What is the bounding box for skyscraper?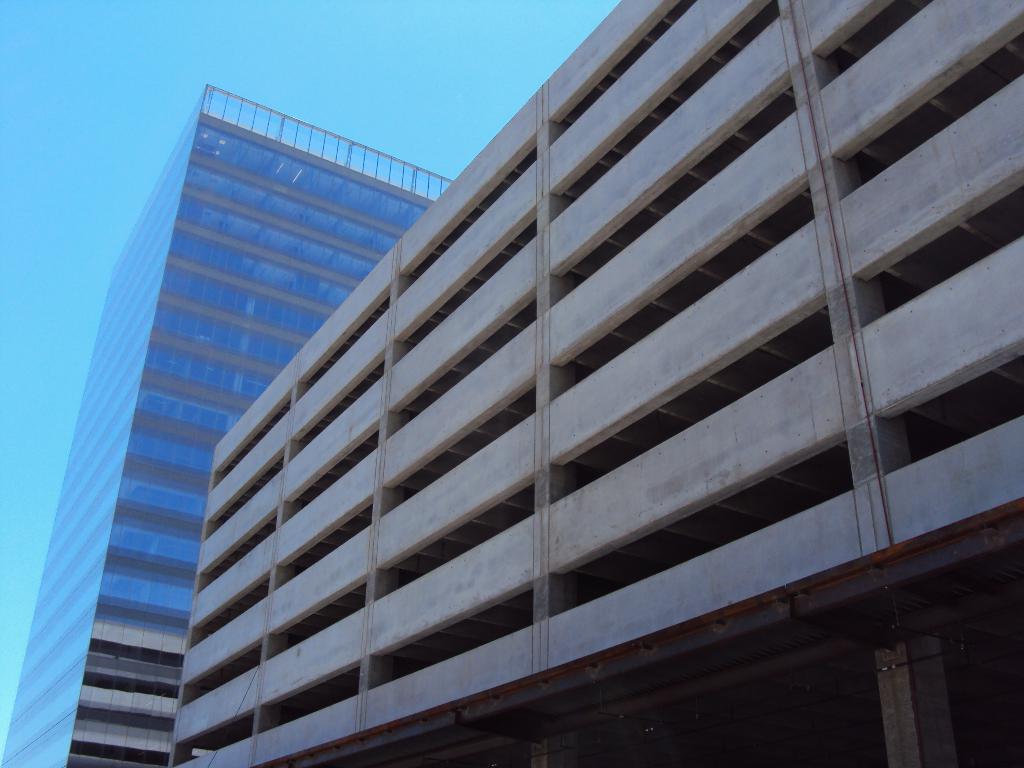
x1=0, y1=92, x2=452, y2=767.
